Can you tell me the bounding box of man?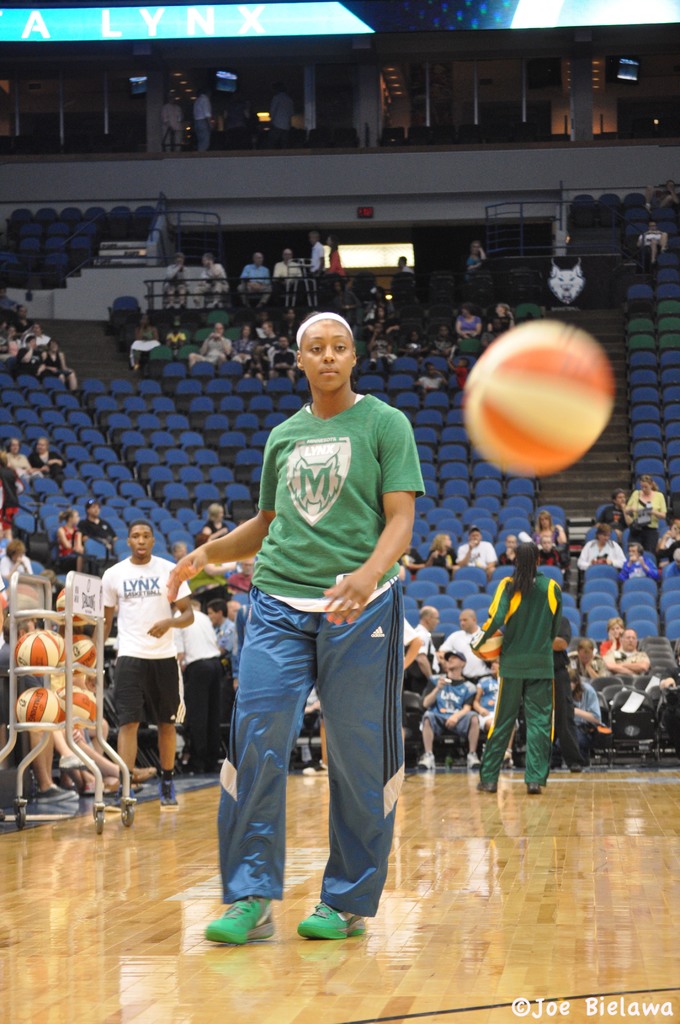
[418, 362, 448, 390].
